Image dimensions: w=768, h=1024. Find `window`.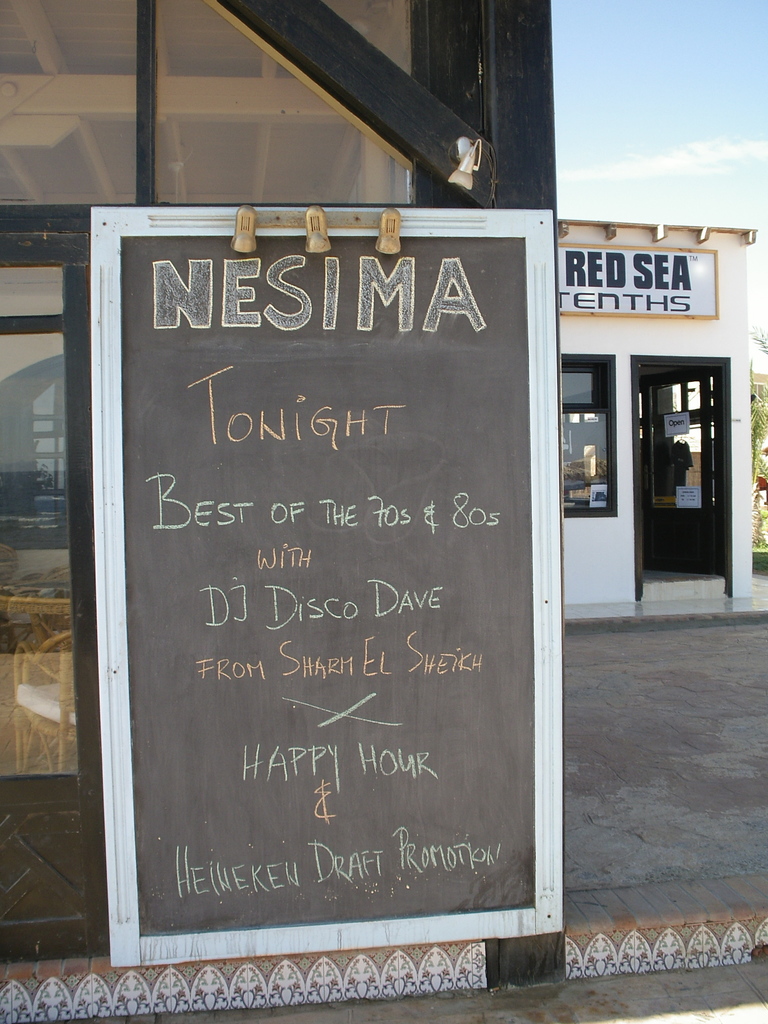
0/0/415/205.
